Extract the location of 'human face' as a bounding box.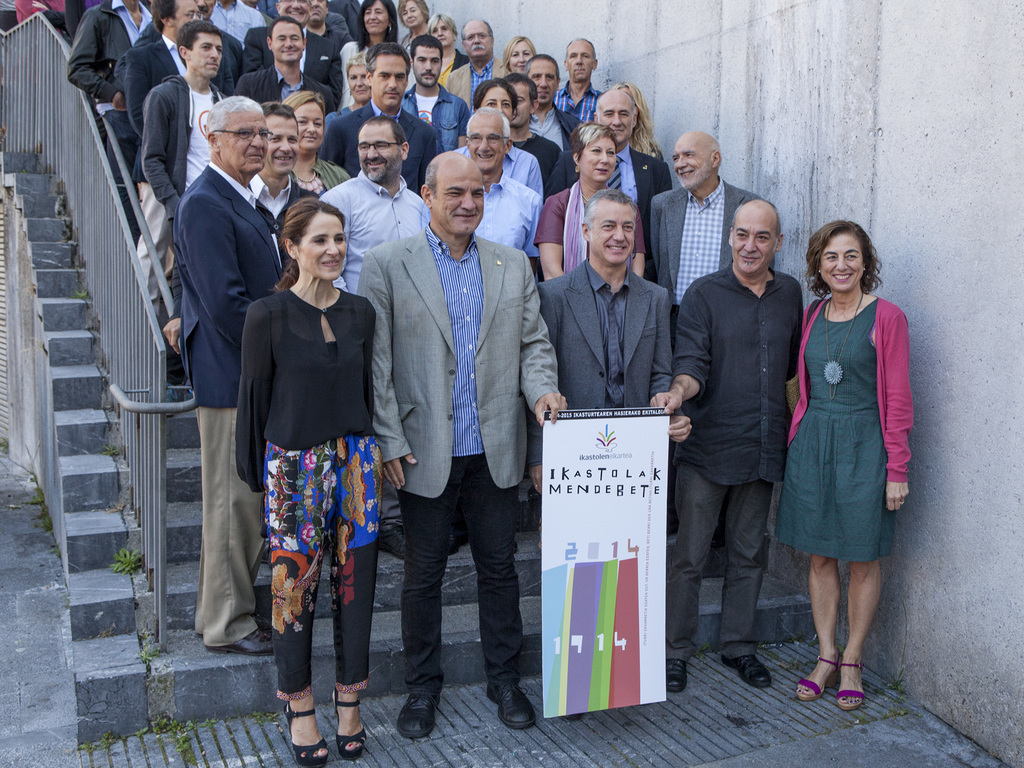
[363, 1, 392, 35].
